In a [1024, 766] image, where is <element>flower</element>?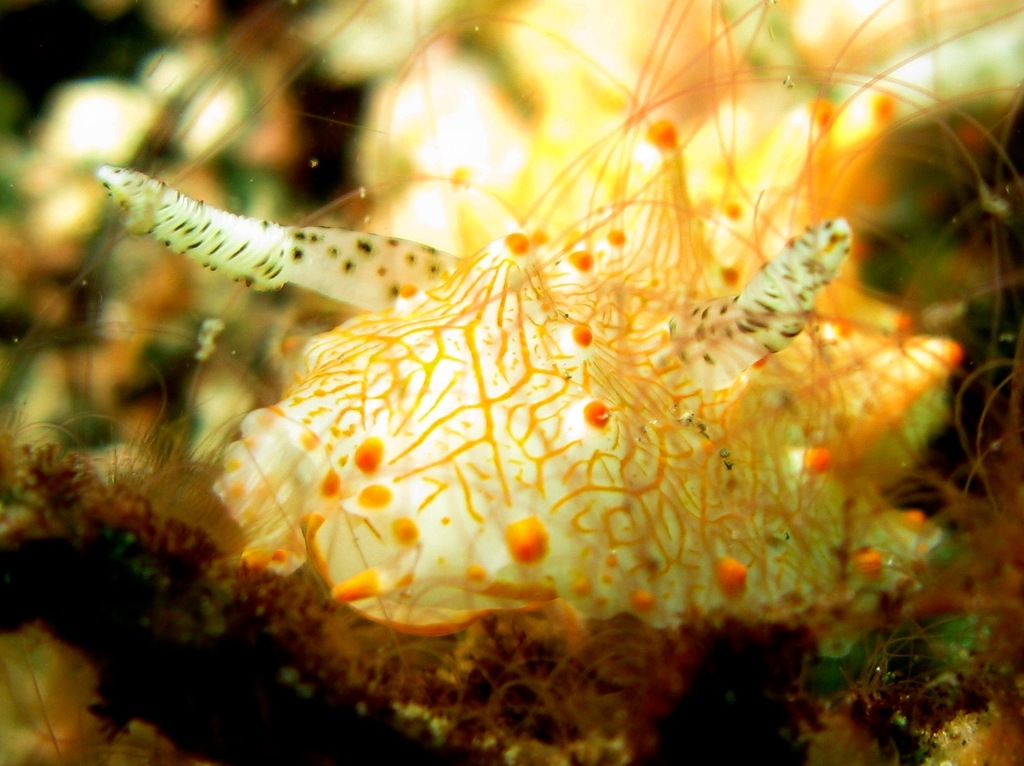
212, 125, 993, 591.
